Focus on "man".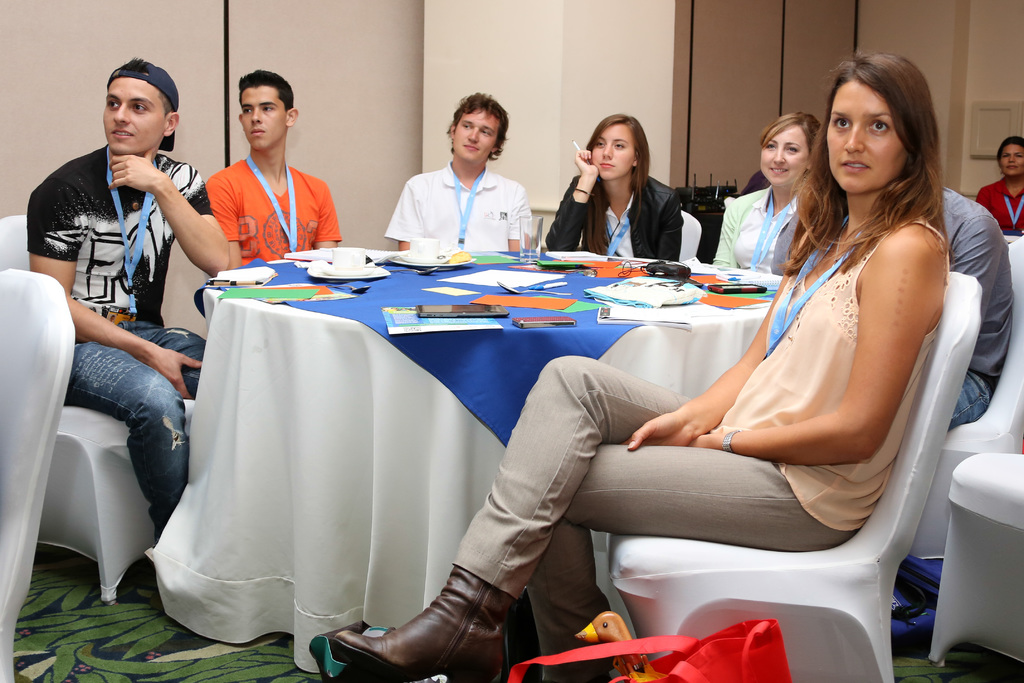
Focused at 384/93/532/254.
